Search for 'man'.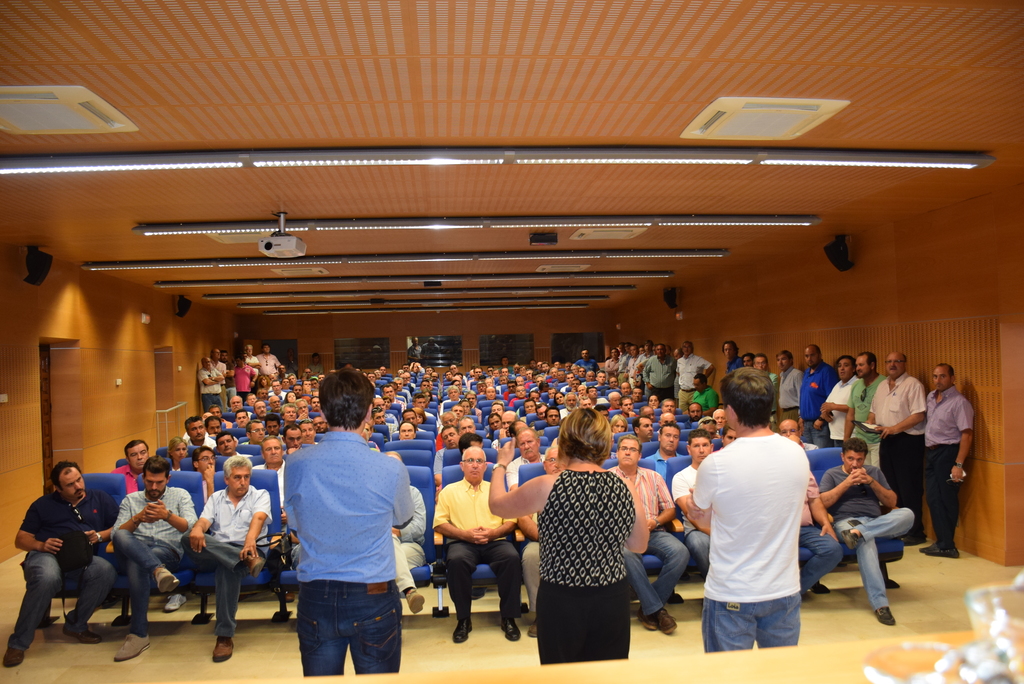
Found at Rect(433, 409, 458, 450).
